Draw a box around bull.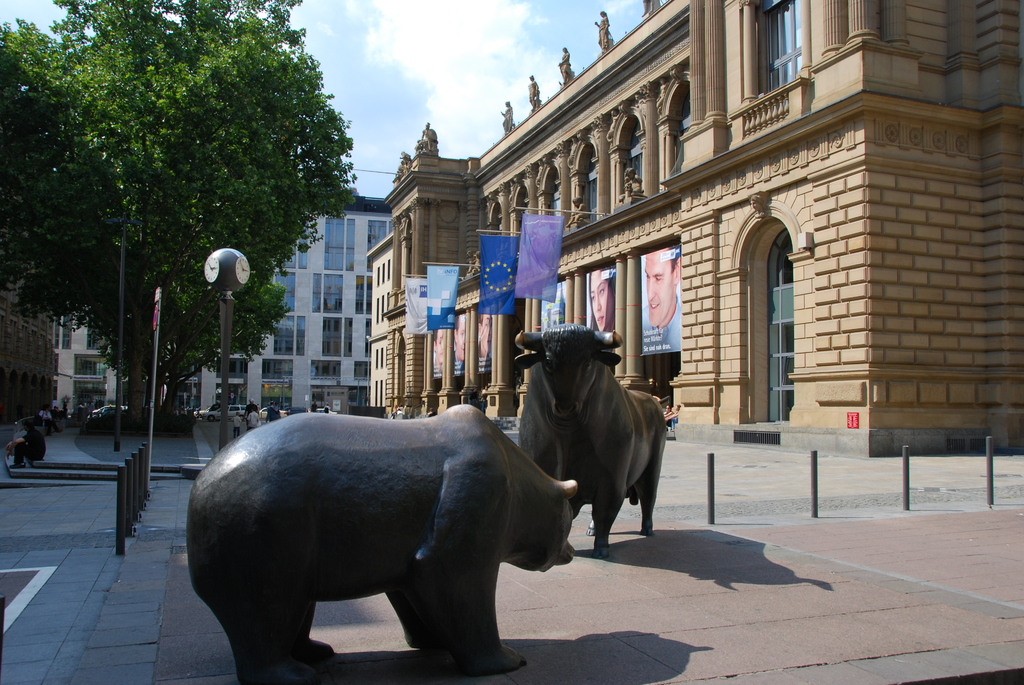
{"left": 513, "top": 319, "right": 670, "bottom": 557}.
